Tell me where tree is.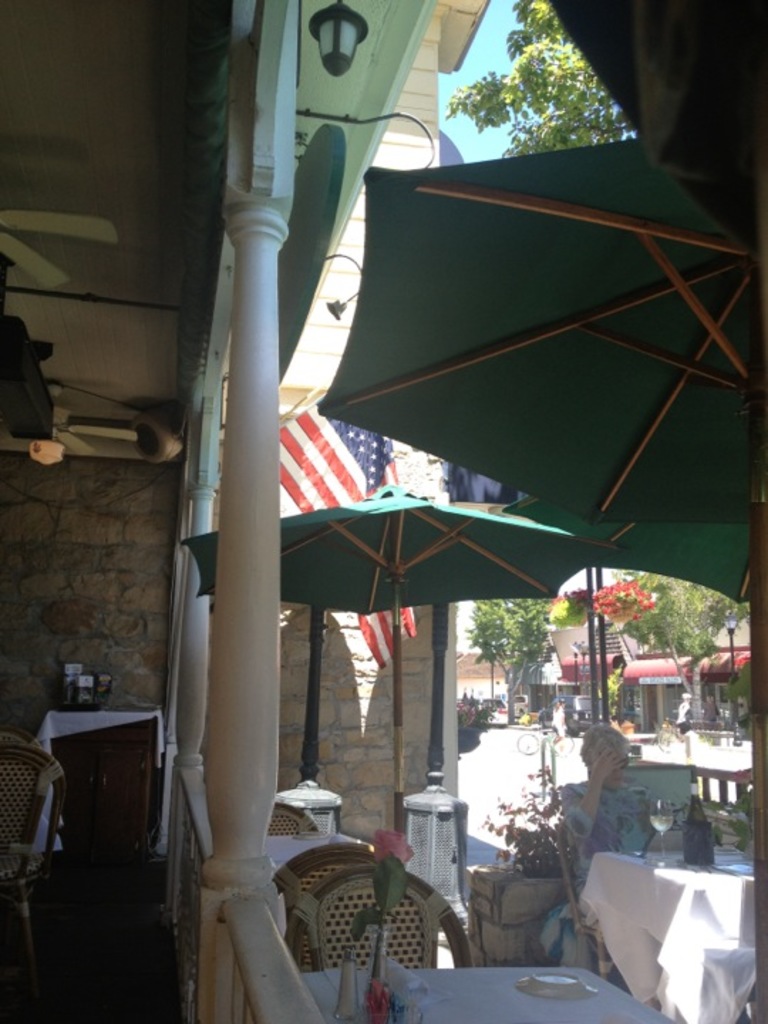
tree is at <box>447,0,633,154</box>.
